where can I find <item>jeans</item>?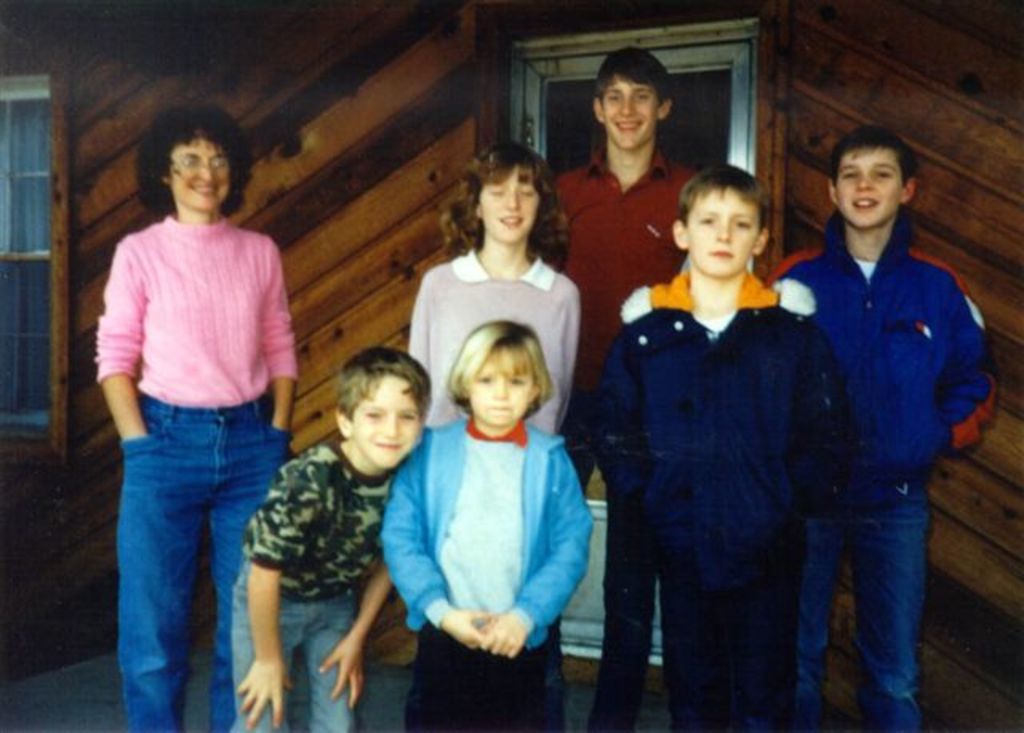
You can find it at 797, 474, 925, 731.
